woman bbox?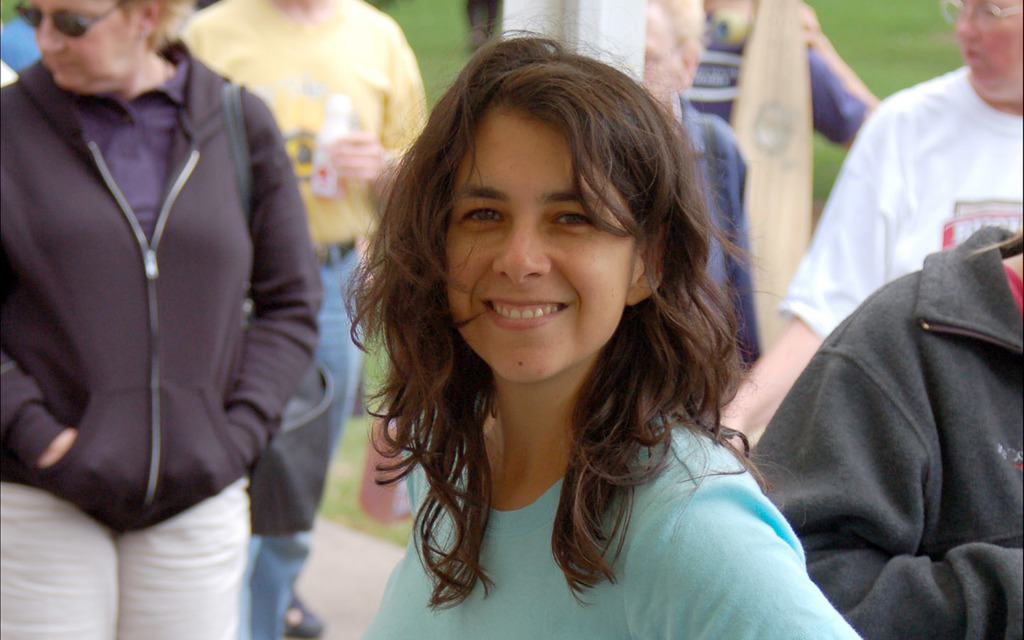
294 48 908 635
